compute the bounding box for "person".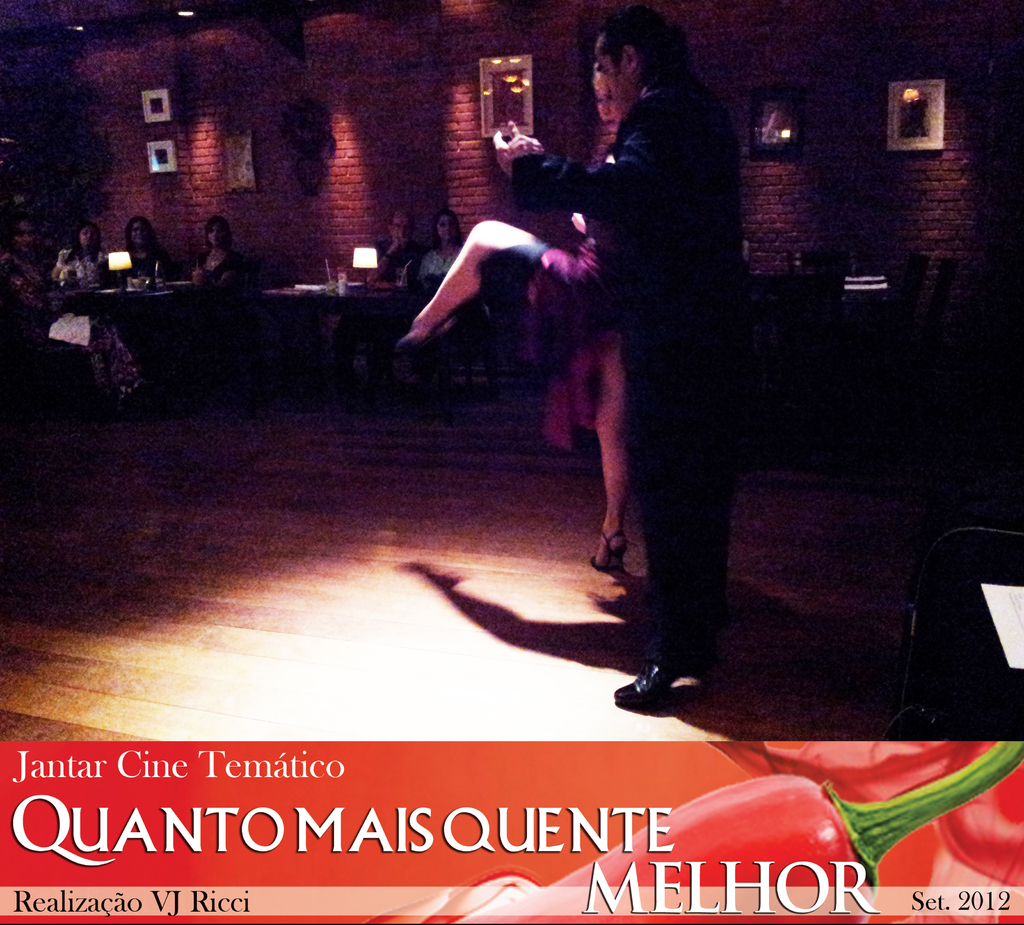
box(56, 215, 114, 305).
